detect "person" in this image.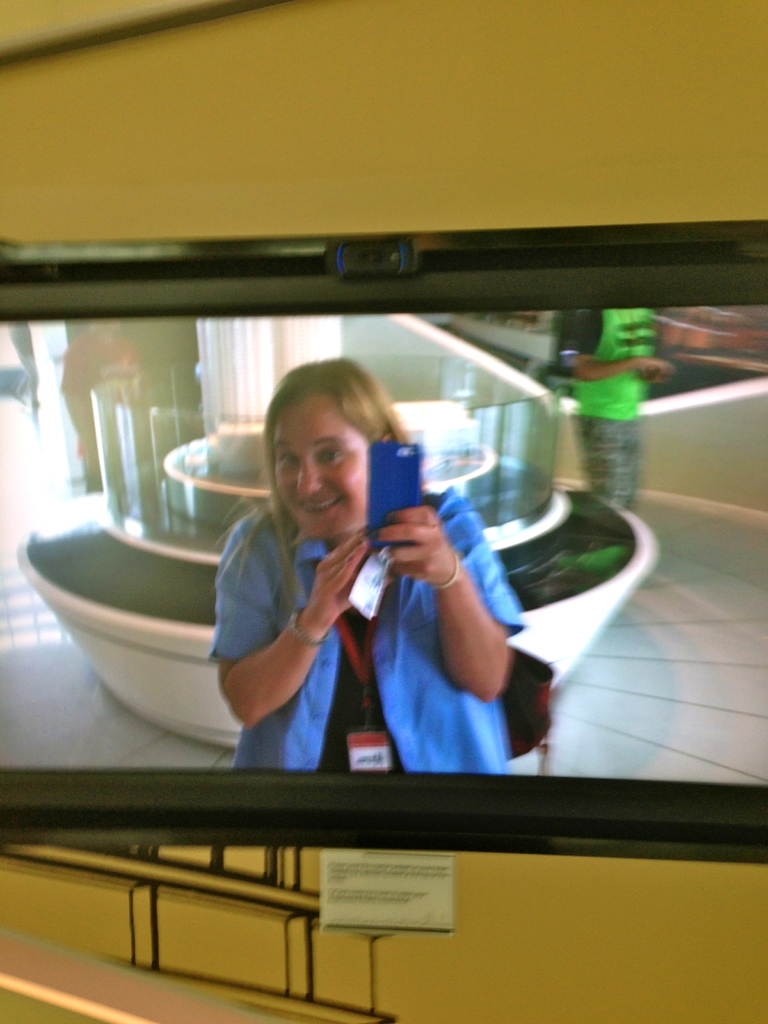
Detection: (x1=546, y1=295, x2=672, y2=512).
